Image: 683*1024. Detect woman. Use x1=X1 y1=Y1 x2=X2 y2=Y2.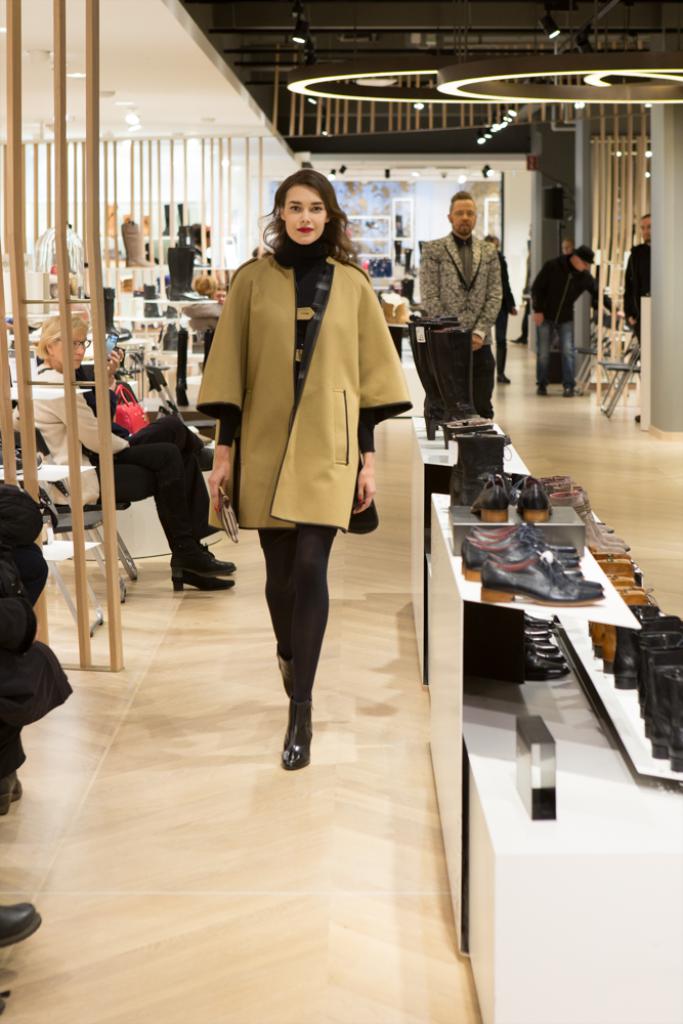
x1=15 y1=310 x2=238 y2=588.
